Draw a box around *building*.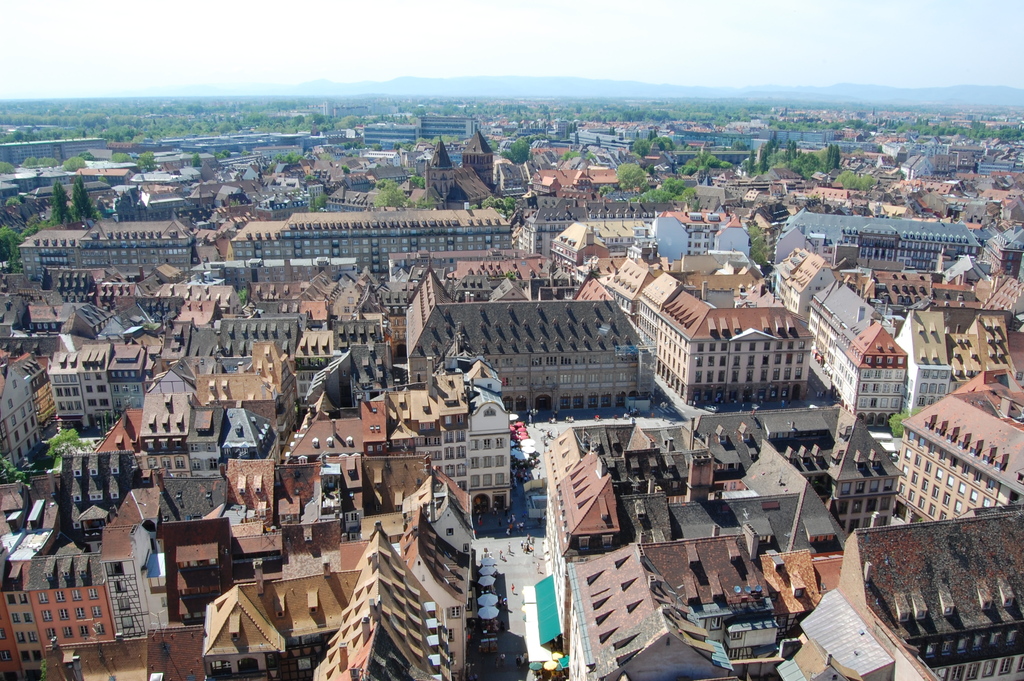
pyautogui.locateOnScreen(776, 498, 1023, 680).
